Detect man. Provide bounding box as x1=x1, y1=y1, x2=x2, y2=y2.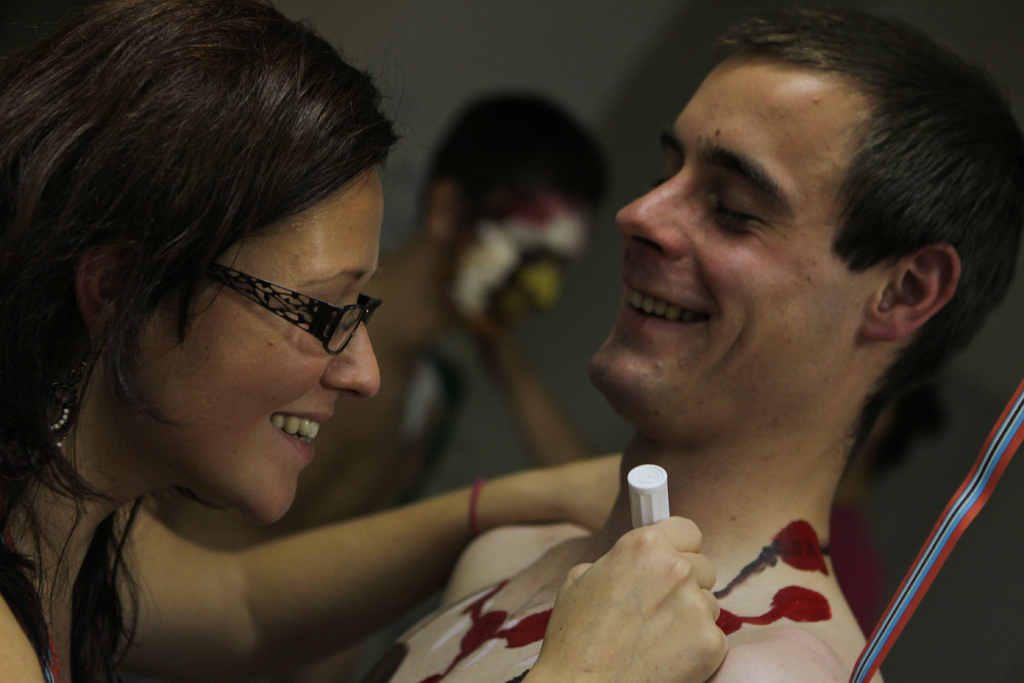
x1=353, y1=0, x2=1023, y2=682.
